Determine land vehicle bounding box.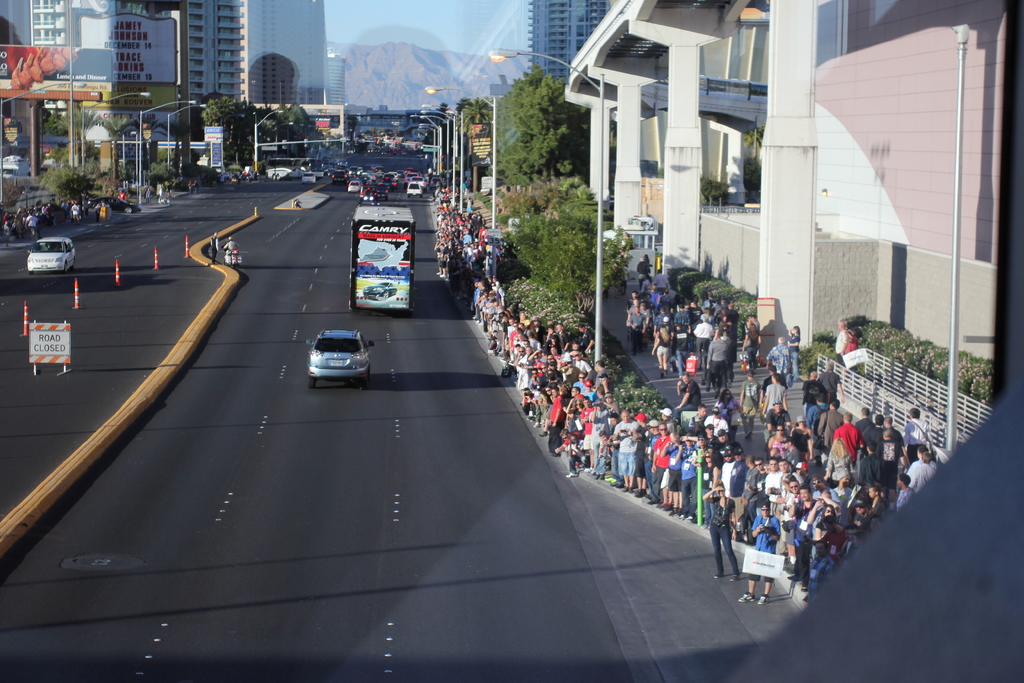
Determined: <bbox>296, 321, 373, 388</bbox>.
